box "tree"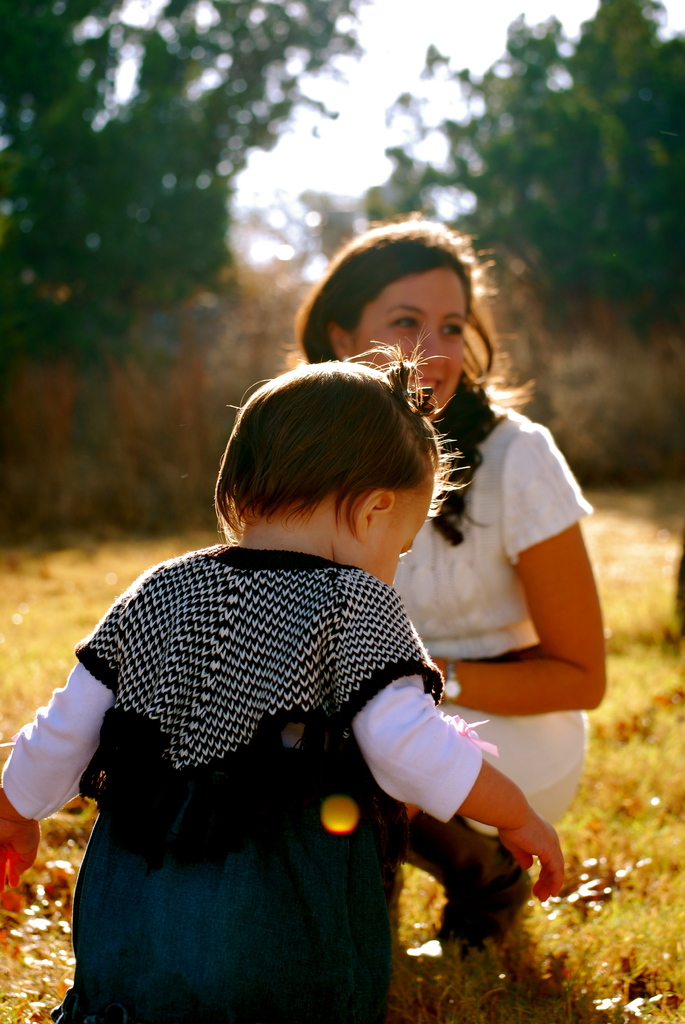
Rect(13, 0, 396, 385)
